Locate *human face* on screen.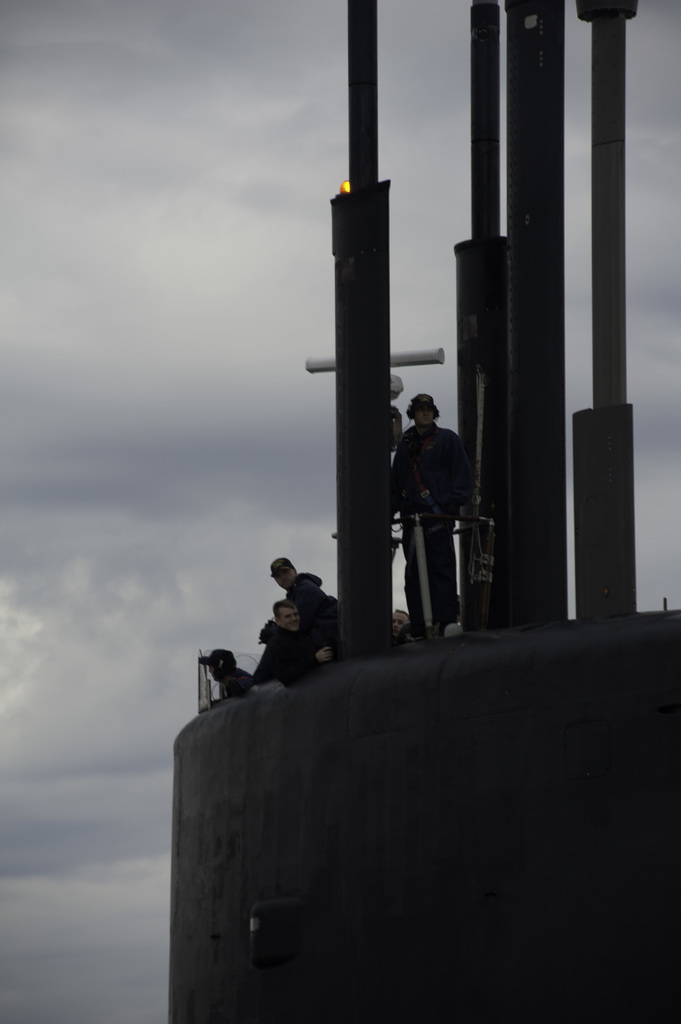
On screen at [left=279, top=603, right=301, bottom=636].
